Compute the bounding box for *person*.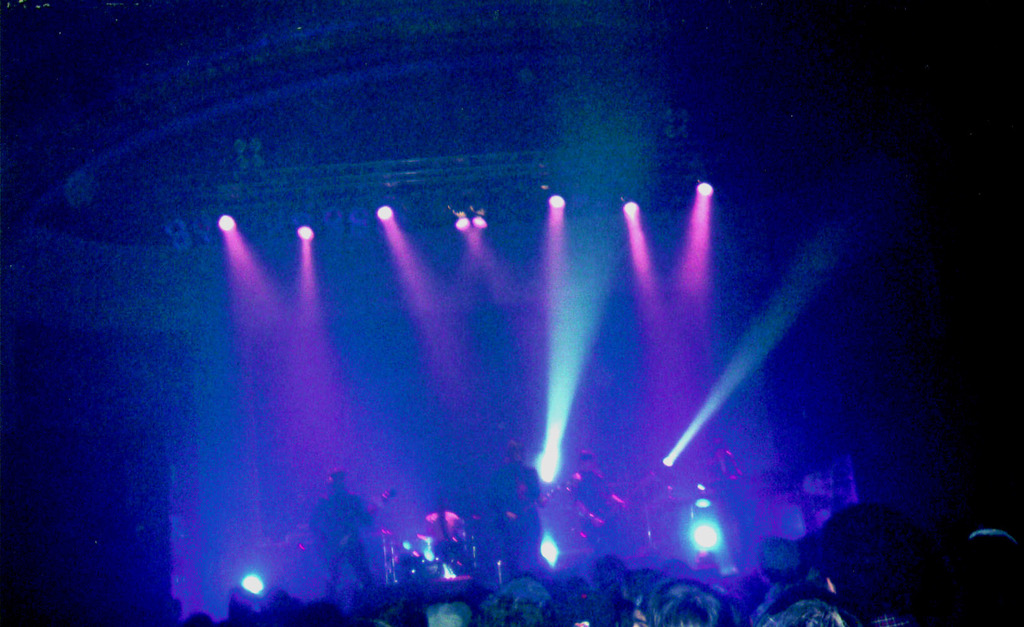
select_region(495, 442, 552, 584).
